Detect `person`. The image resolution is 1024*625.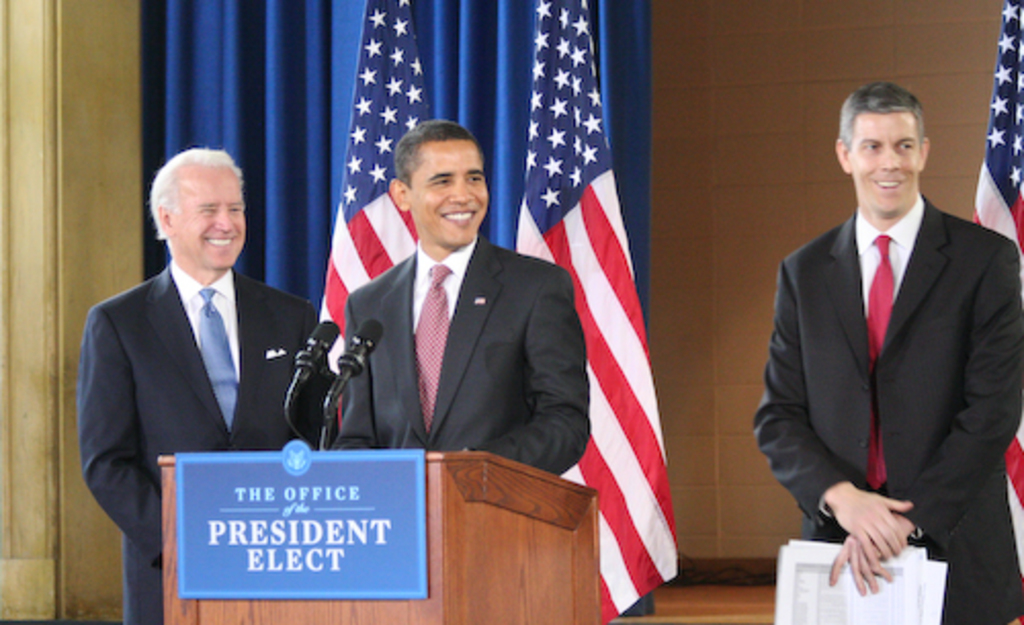
bbox=(743, 66, 1022, 623).
